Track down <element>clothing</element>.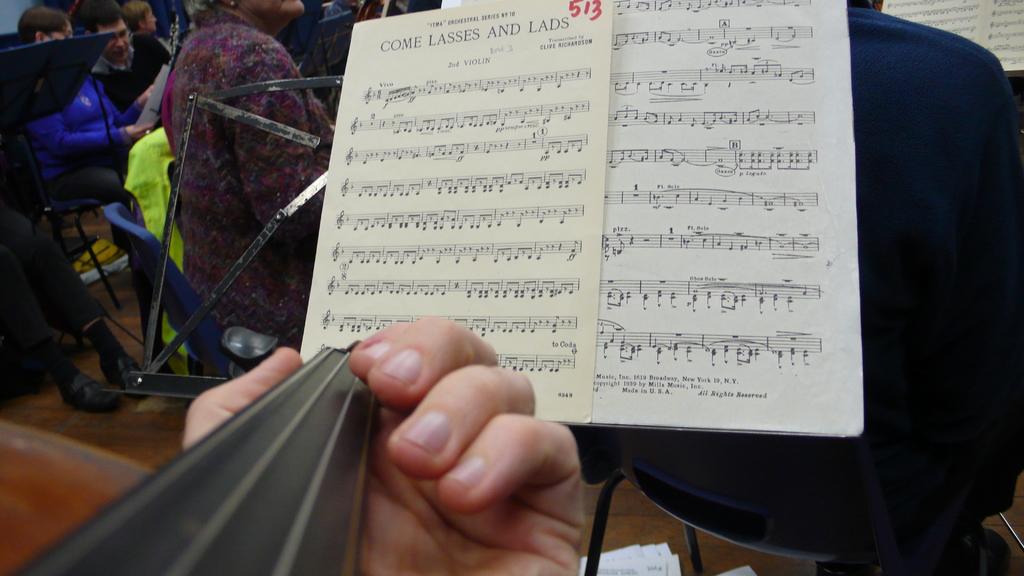
Tracked to <bbox>16, 71, 129, 160</bbox>.
